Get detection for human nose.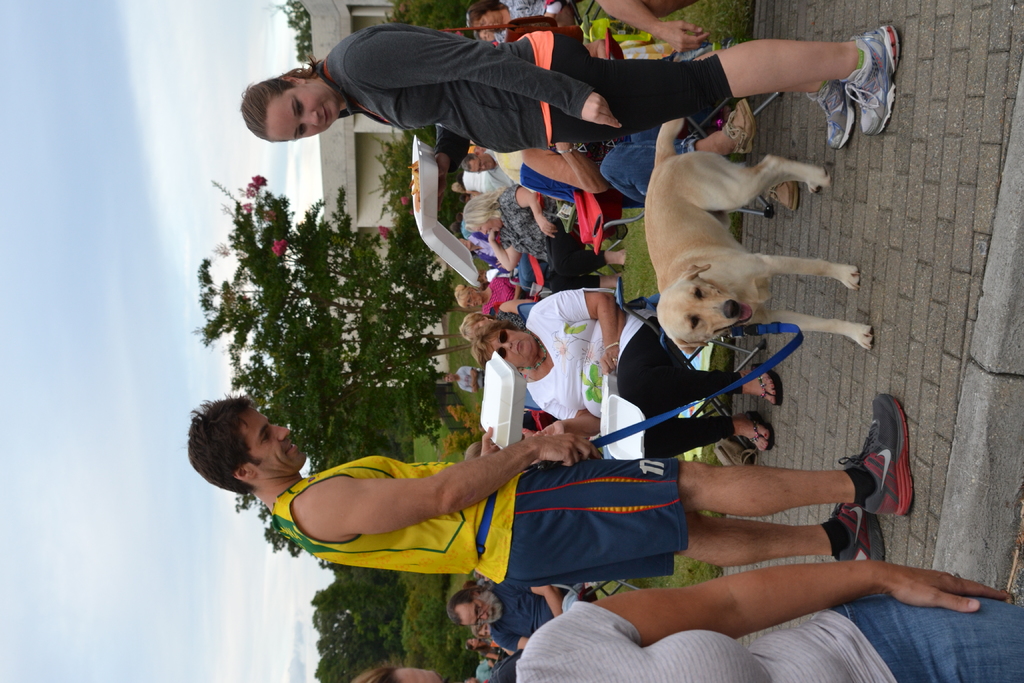
Detection: (299, 110, 316, 127).
